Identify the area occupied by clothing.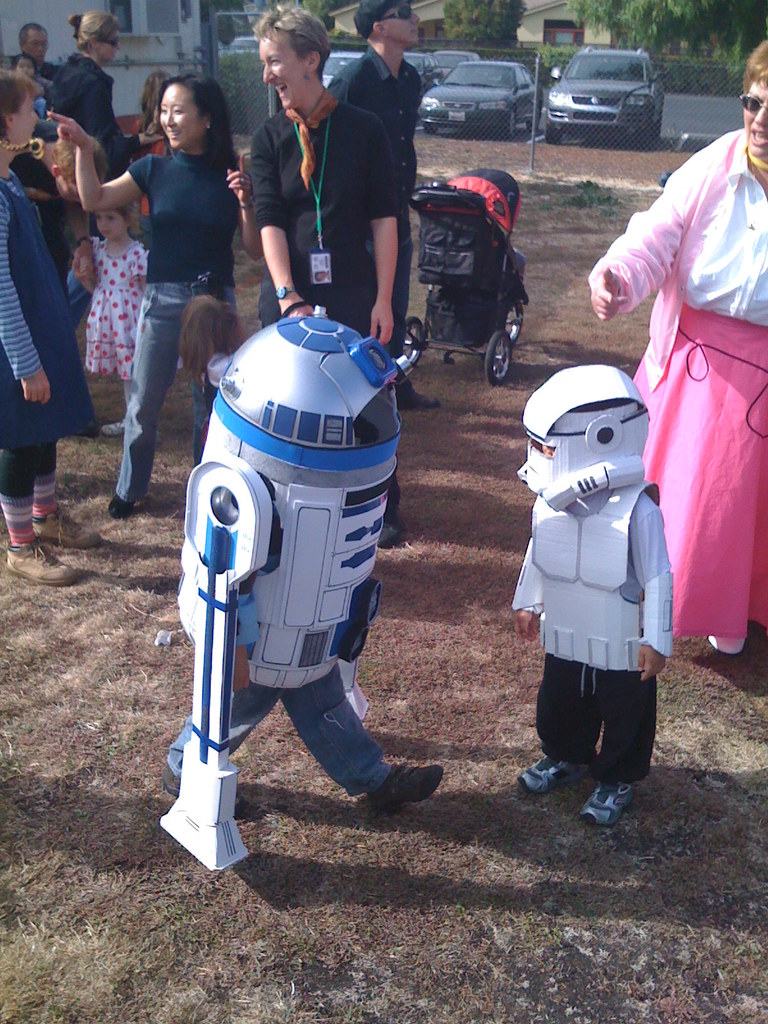
Area: BBox(112, 149, 248, 502).
